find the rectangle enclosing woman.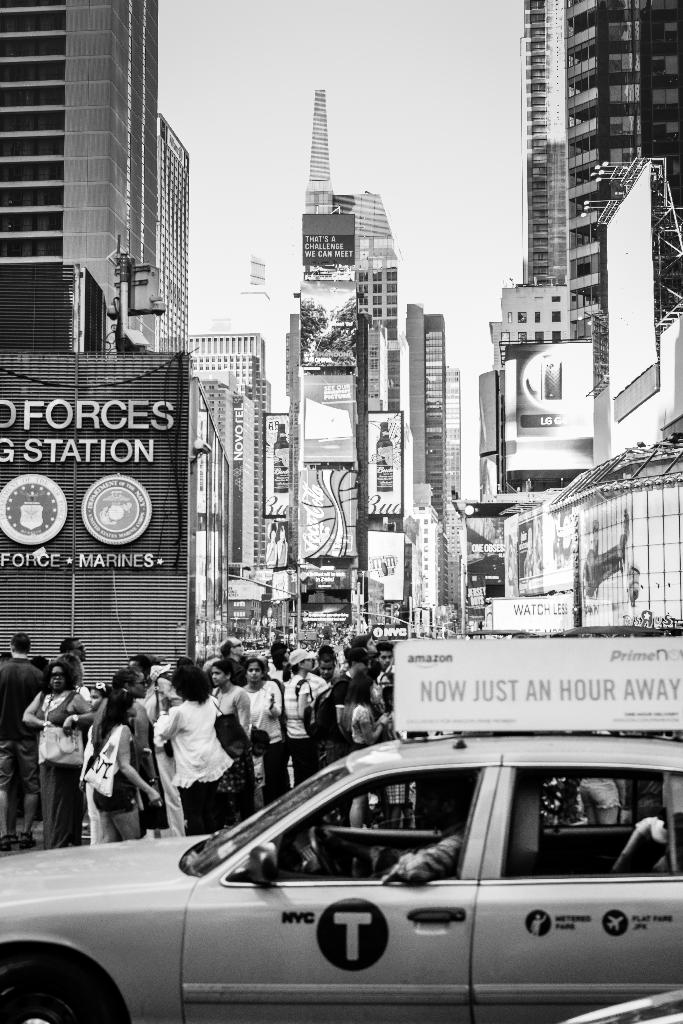
BBox(234, 650, 284, 813).
